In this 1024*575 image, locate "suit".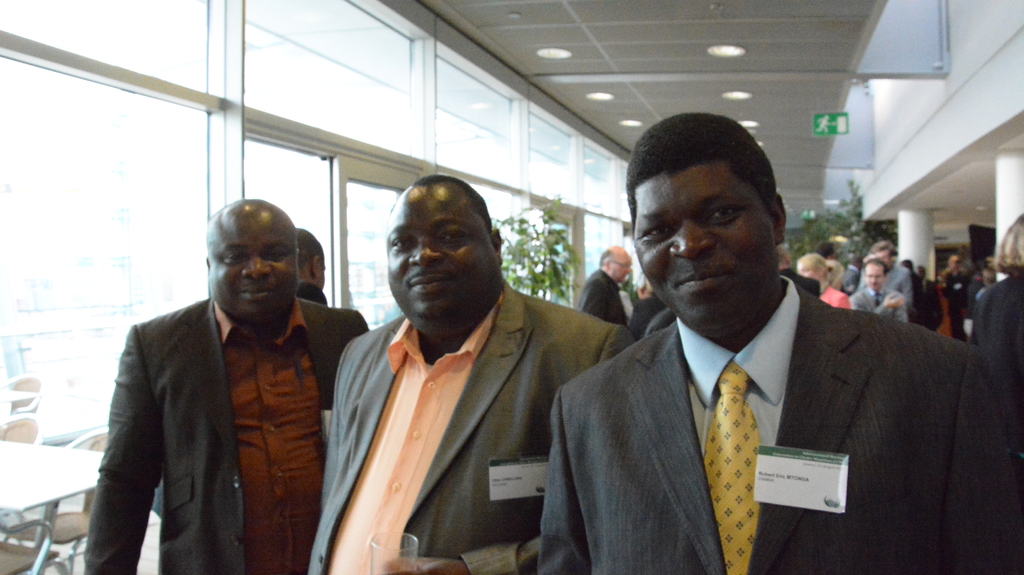
Bounding box: <region>84, 292, 372, 574</region>.
